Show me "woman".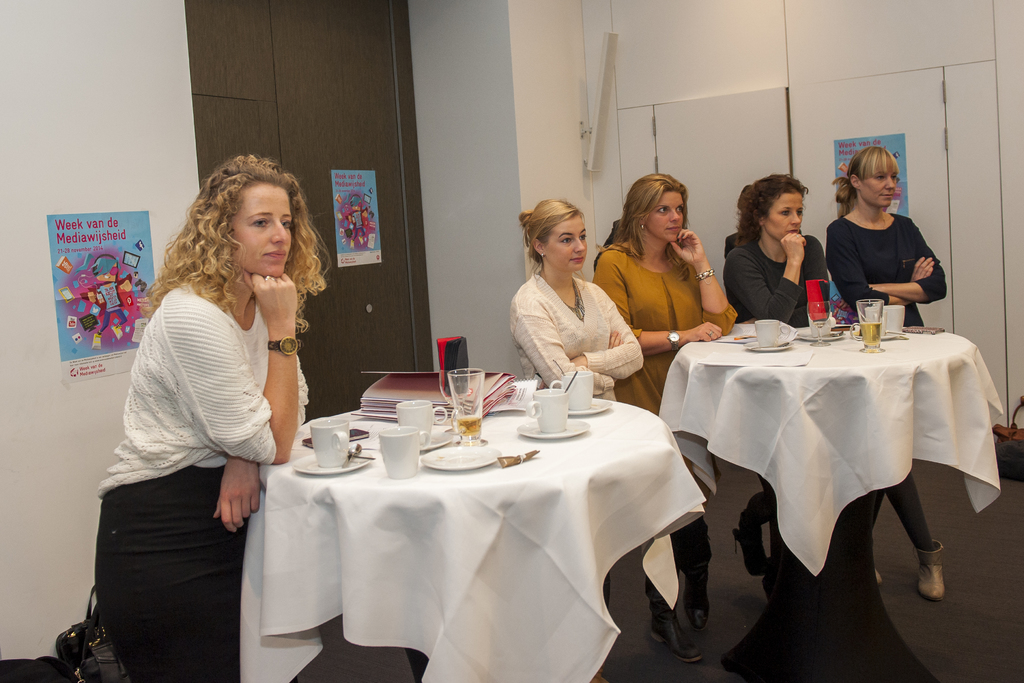
"woman" is here: region(717, 167, 838, 584).
